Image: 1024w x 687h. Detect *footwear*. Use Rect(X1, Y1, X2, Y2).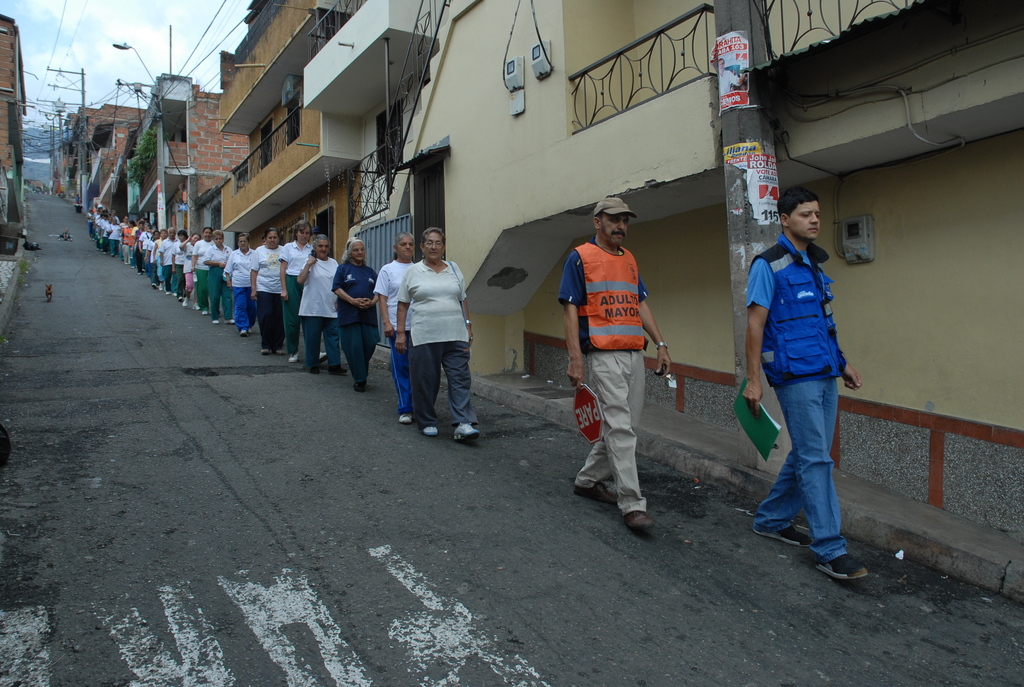
Rect(325, 364, 348, 374).
